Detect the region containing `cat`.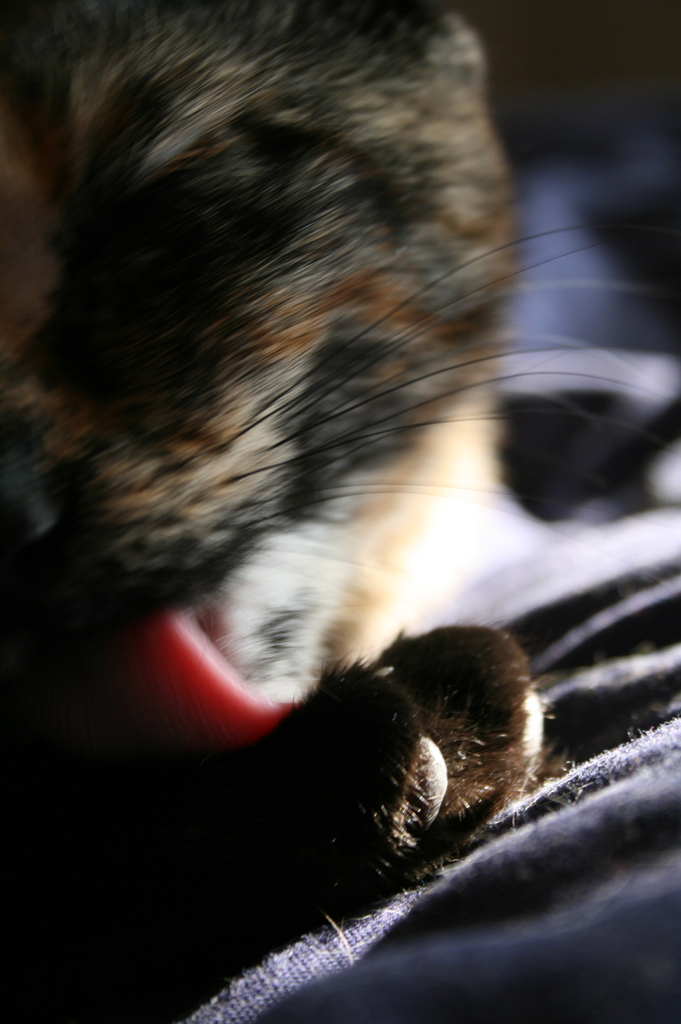
<bbox>0, 0, 680, 1023</bbox>.
